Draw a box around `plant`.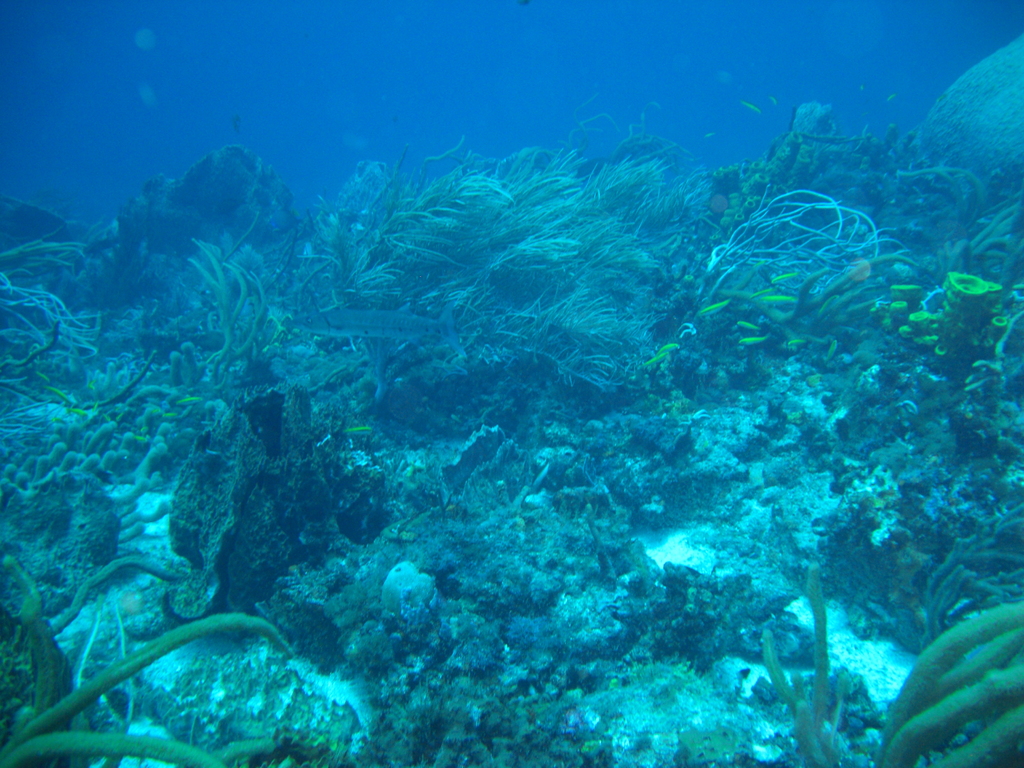
[x1=919, y1=269, x2=989, y2=362].
